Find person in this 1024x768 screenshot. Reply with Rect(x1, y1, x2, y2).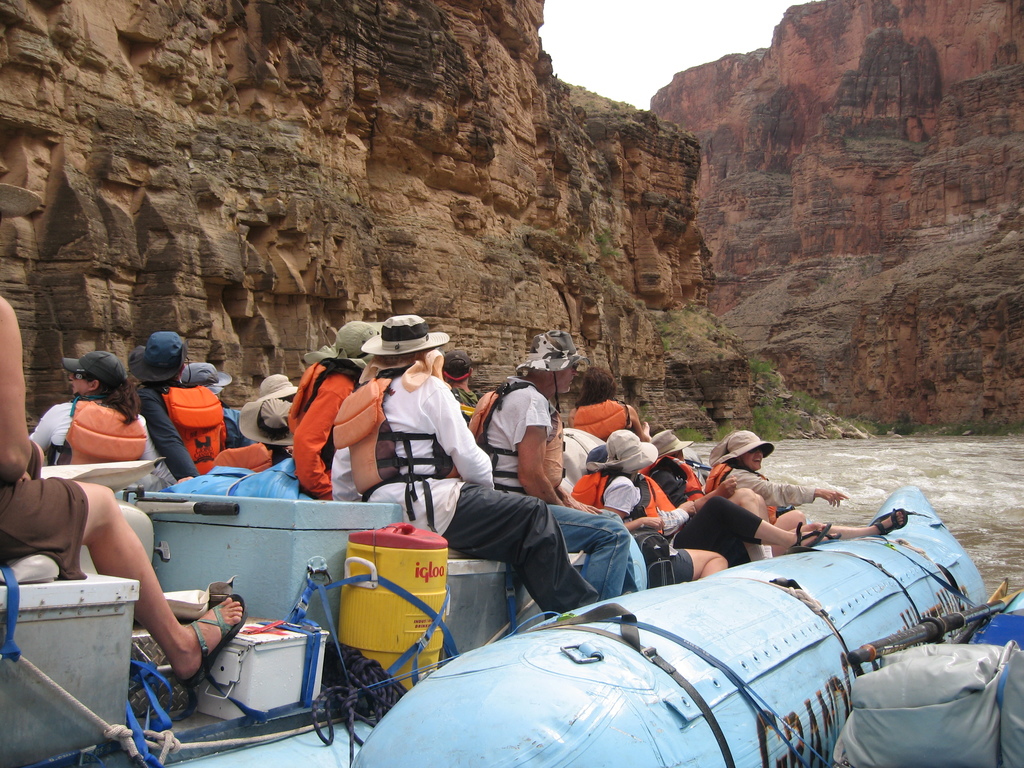
Rect(333, 305, 604, 611).
